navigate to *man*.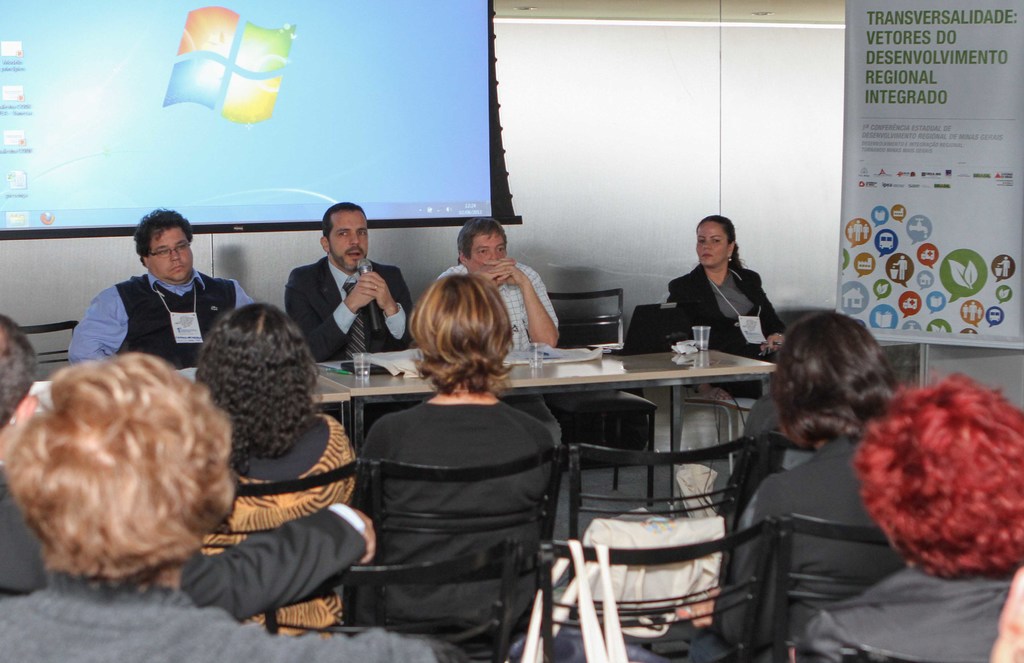
Navigation target: BBox(282, 197, 416, 365).
